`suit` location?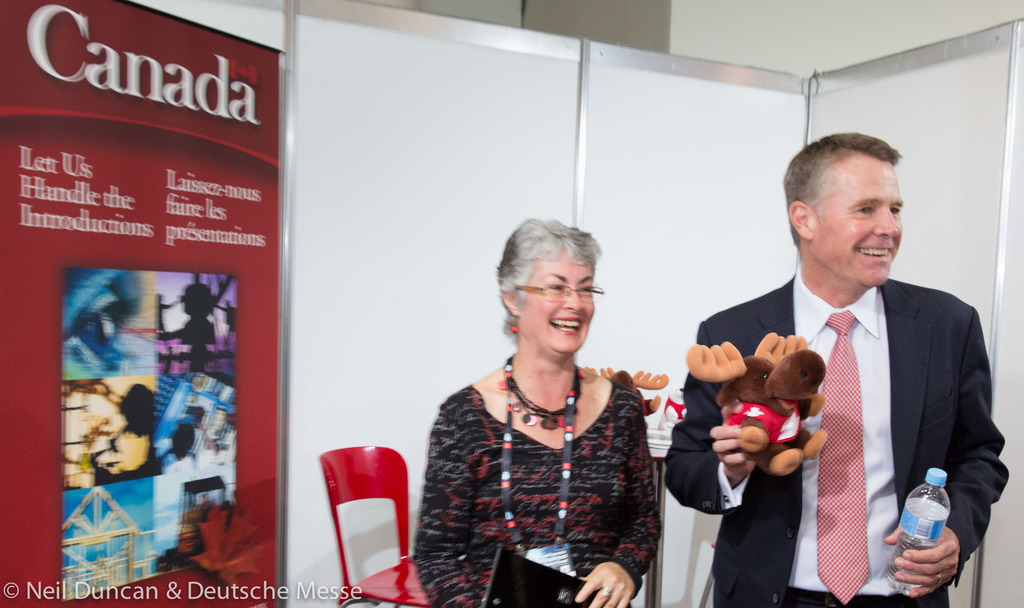
detection(717, 179, 1007, 584)
